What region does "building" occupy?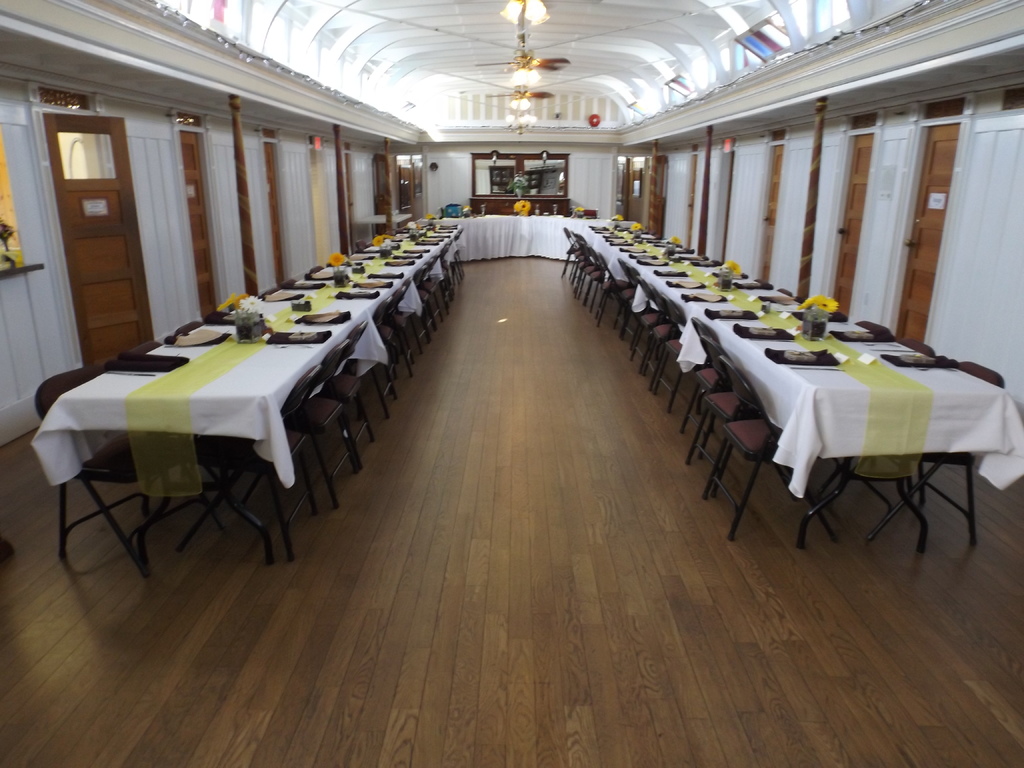
BBox(0, 0, 1023, 767).
